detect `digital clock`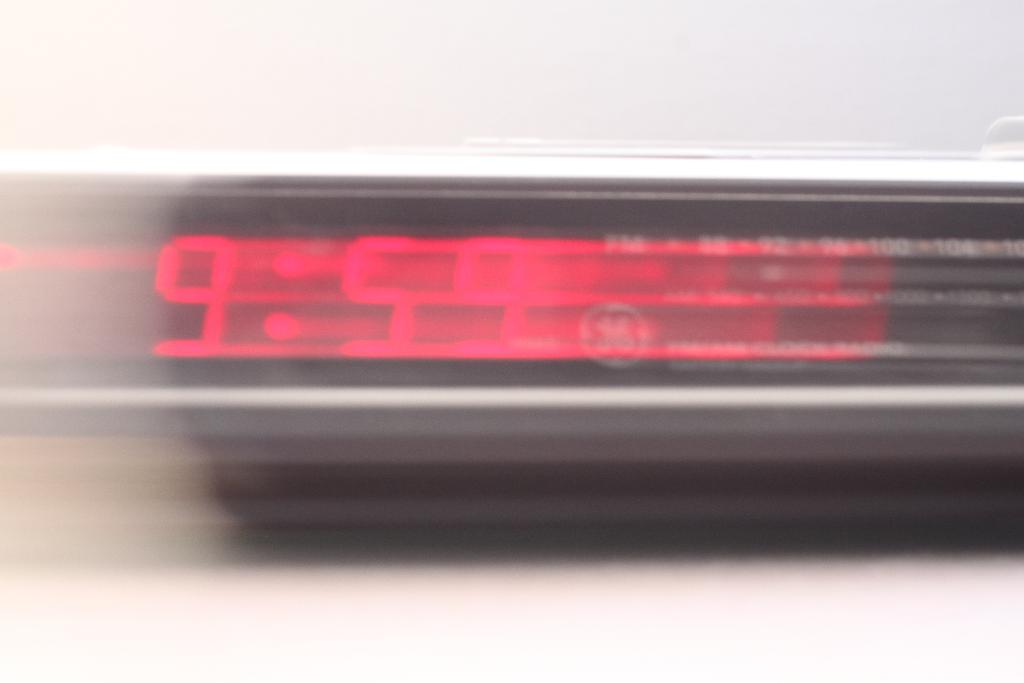
(0,143,1023,488)
